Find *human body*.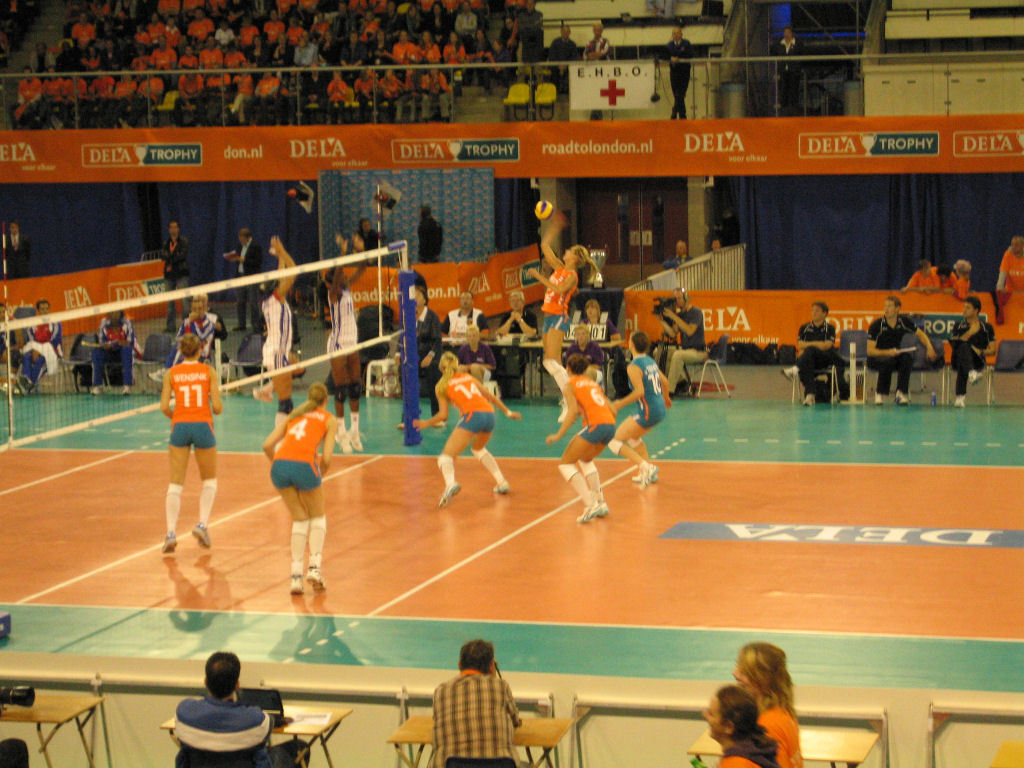
[x1=573, y1=303, x2=627, y2=342].
